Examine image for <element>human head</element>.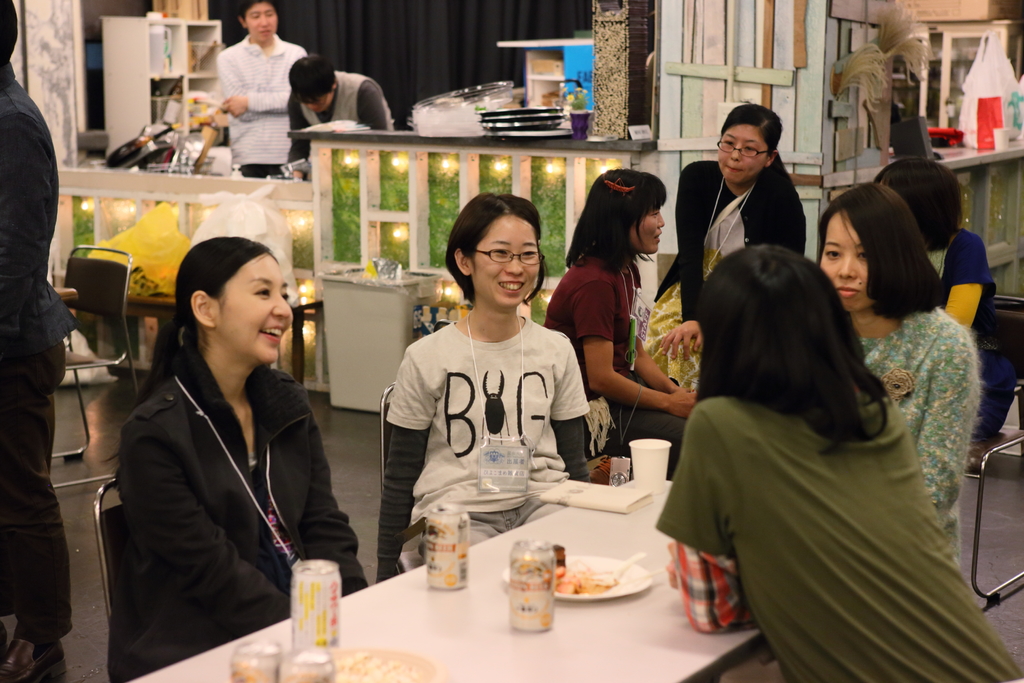
Examination result: left=455, top=192, right=535, bottom=323.
